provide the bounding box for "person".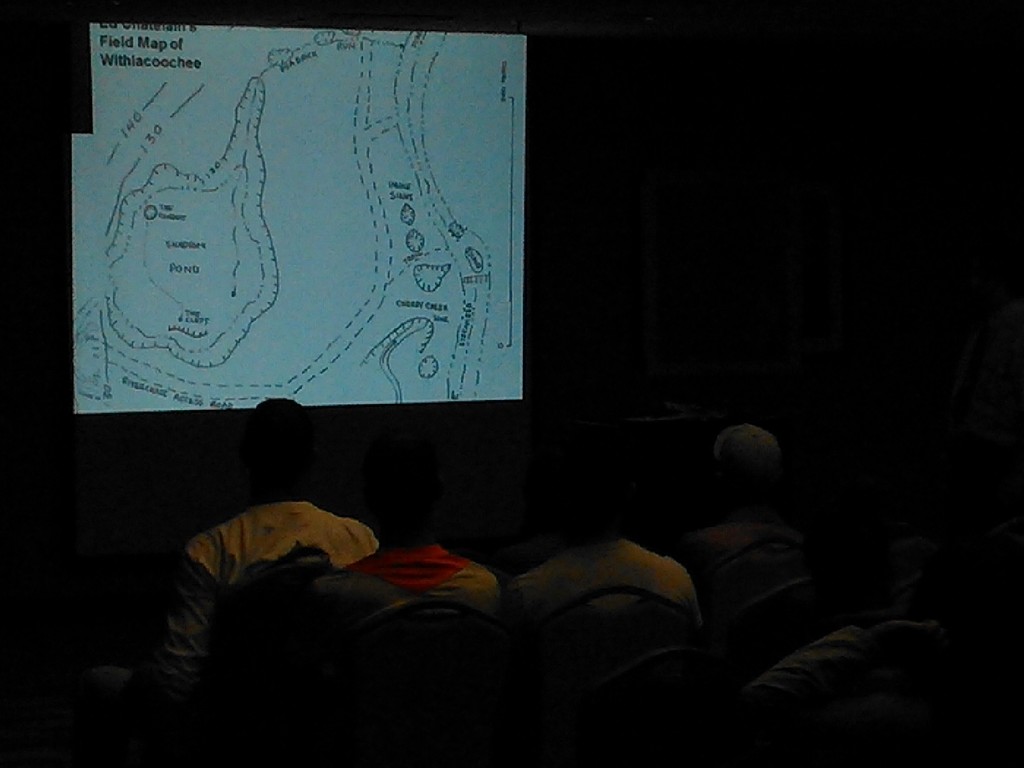
(x1=278, y1=427, x2=501, y2=685).
